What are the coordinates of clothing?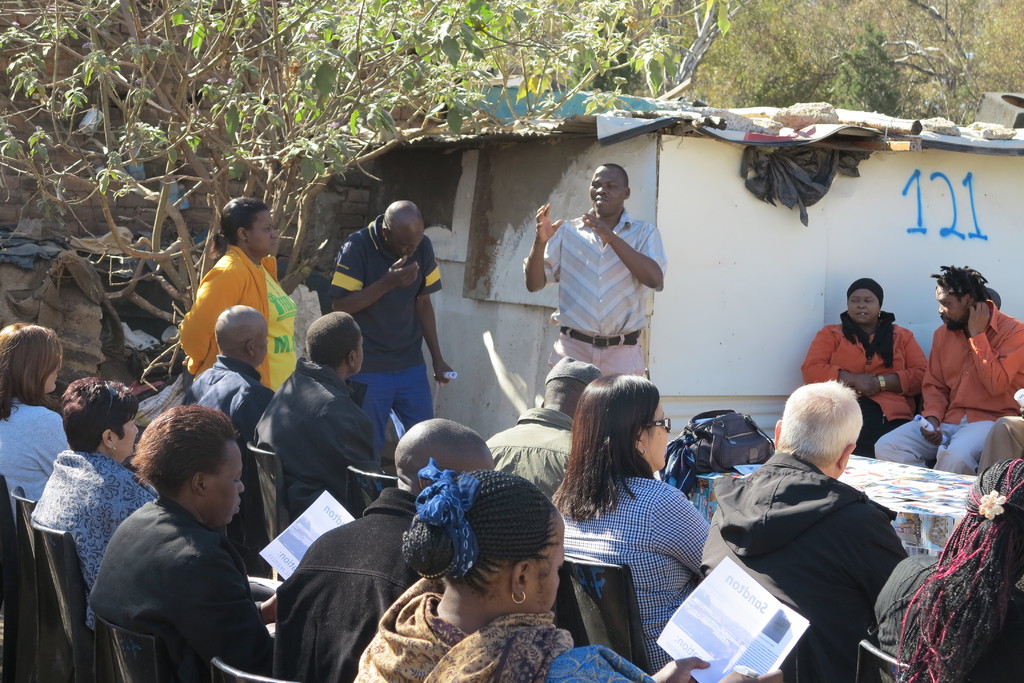
252,347,387,518.
